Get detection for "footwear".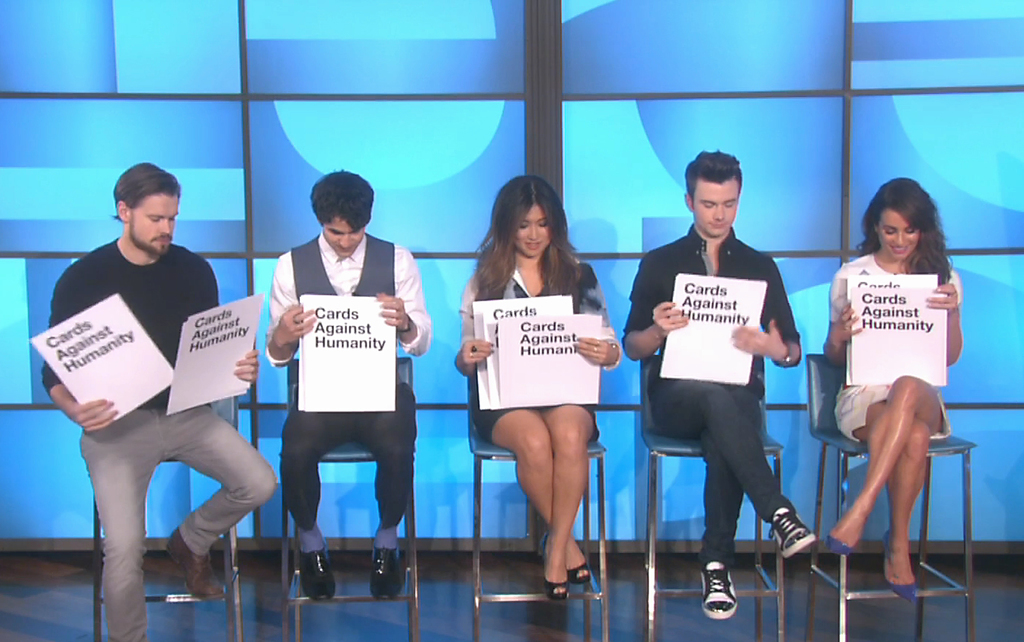
Detection: locate(878, 531, 918, 606).
